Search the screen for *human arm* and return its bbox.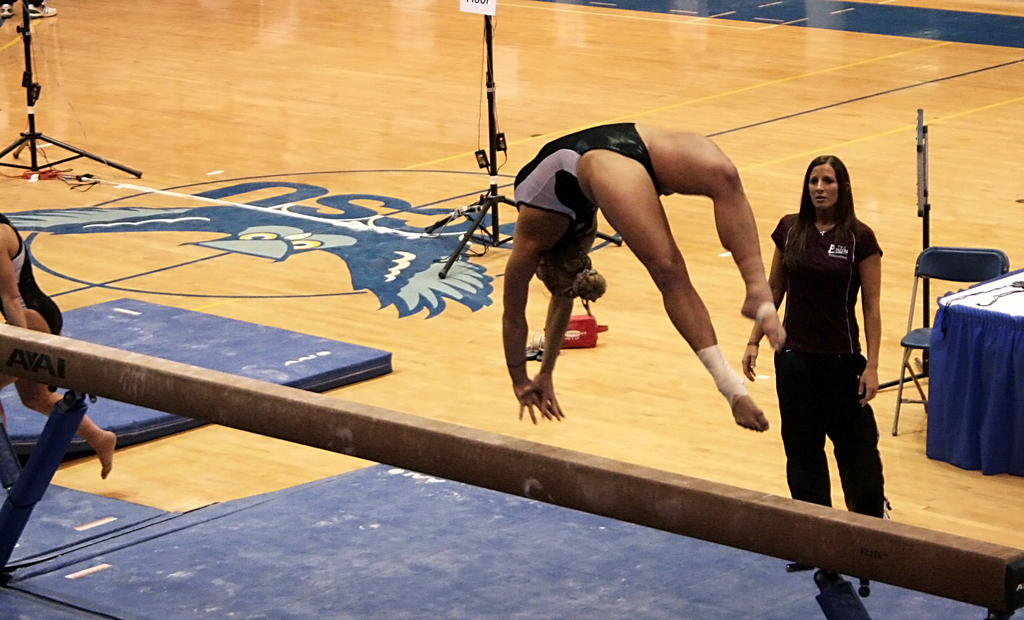
Found: 531,290,561,416.
